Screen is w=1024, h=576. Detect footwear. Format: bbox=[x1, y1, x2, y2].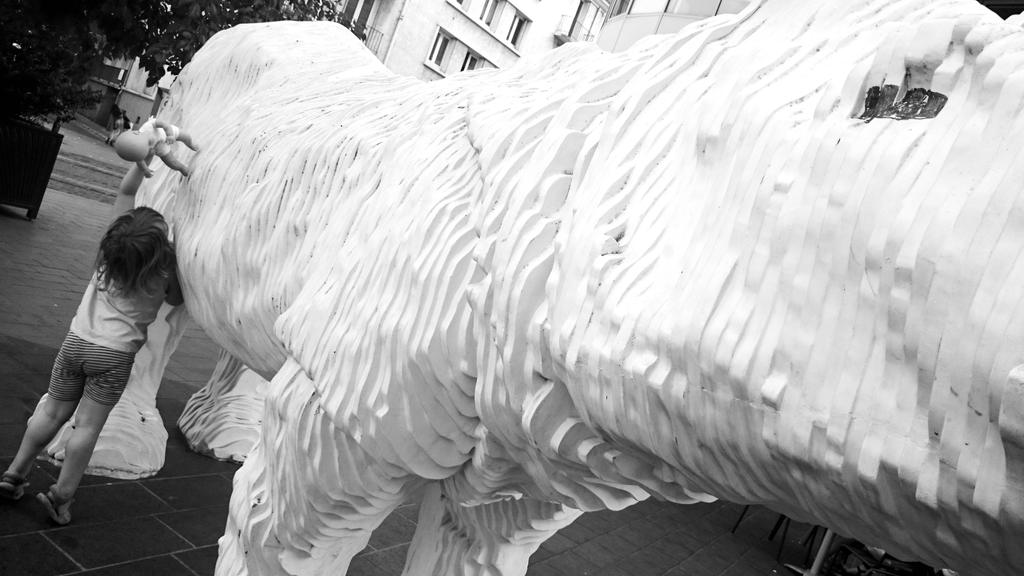
bbox=[0, 473, 30, 497].
